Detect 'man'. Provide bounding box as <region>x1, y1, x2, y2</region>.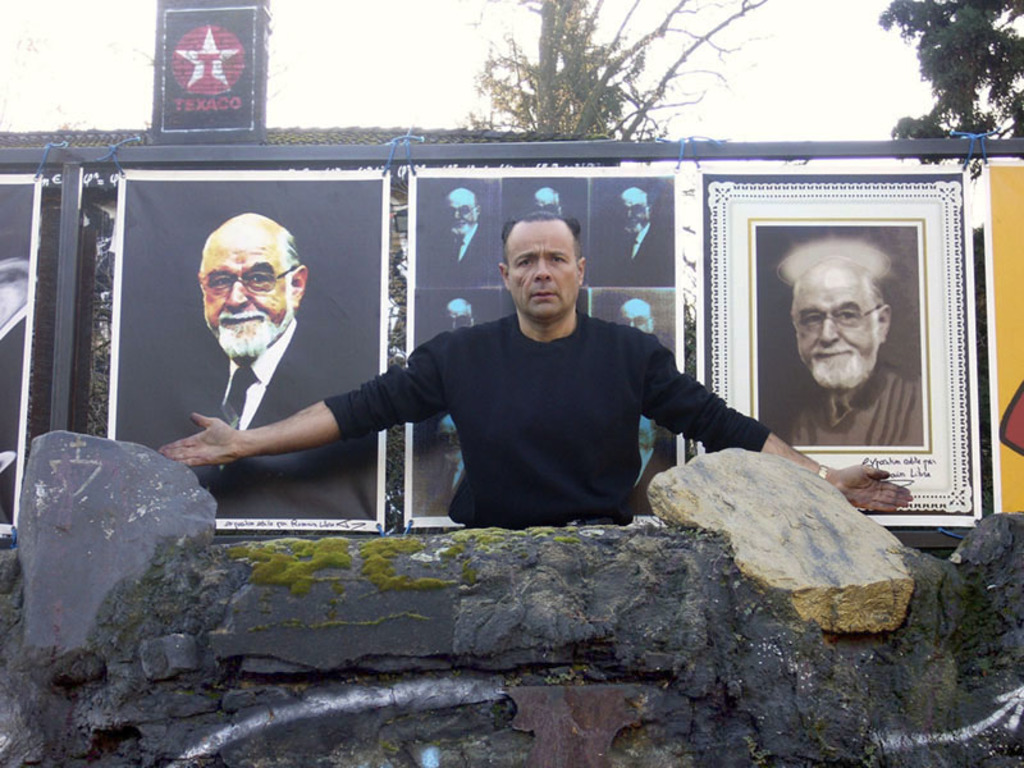
<region>435, 183, 500, 292</region>.
